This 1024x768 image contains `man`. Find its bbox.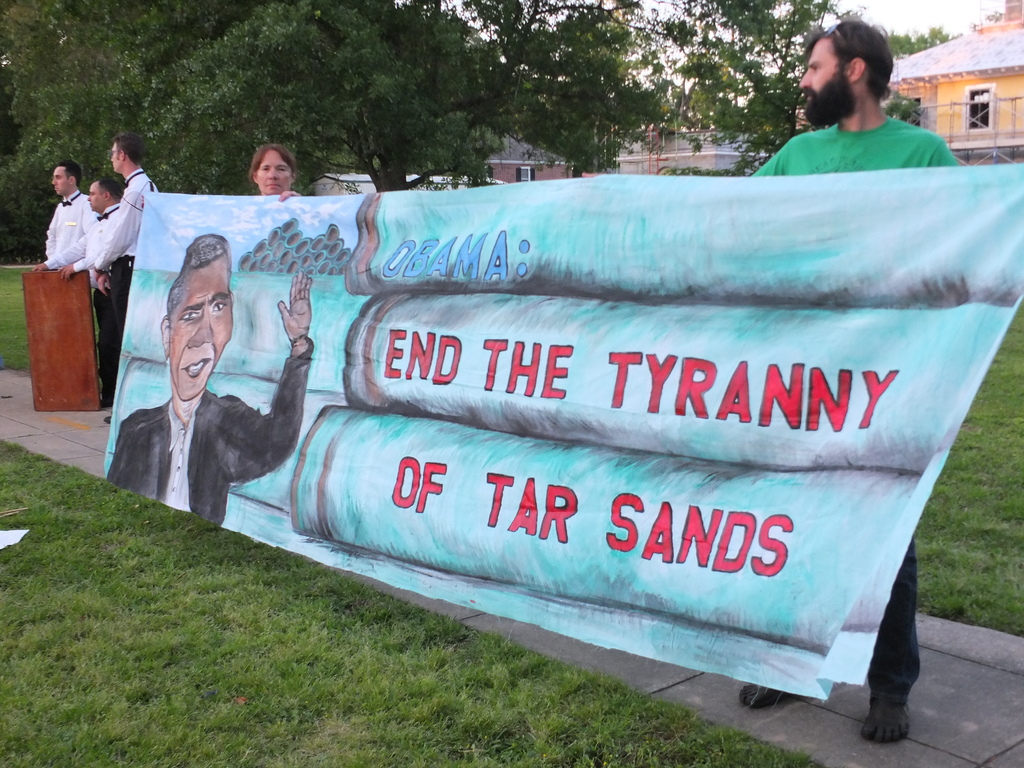
x1=746, y1=16, x2=966, y2=750.
